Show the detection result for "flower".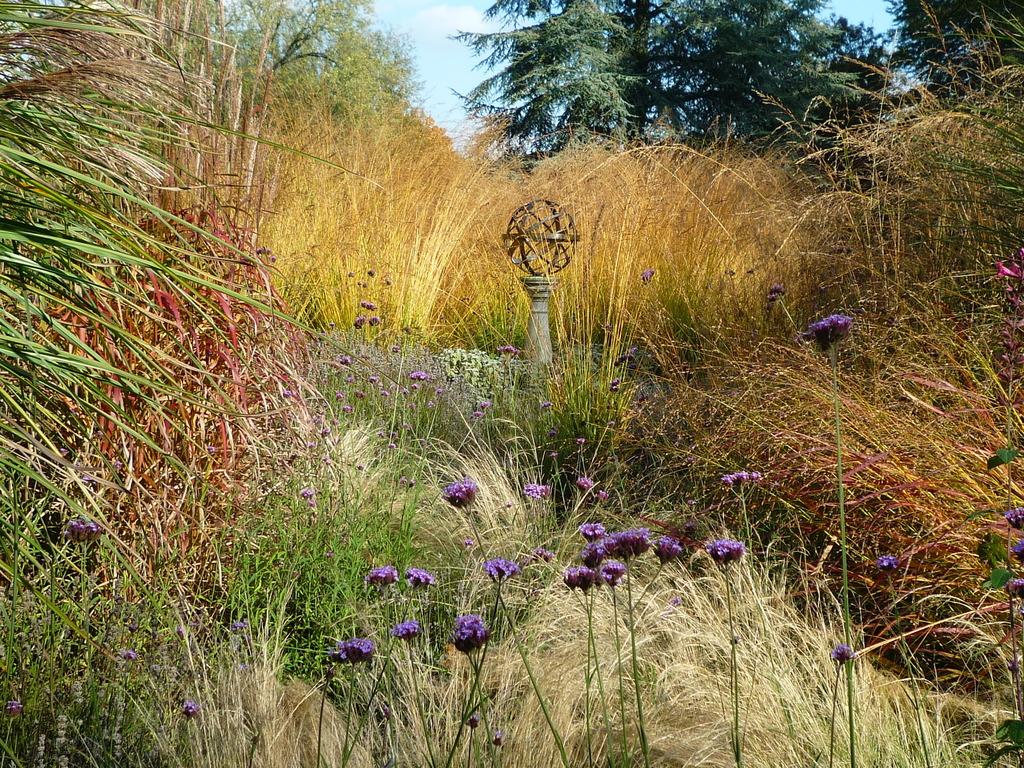
bbox(490, 556, 518, 585).
